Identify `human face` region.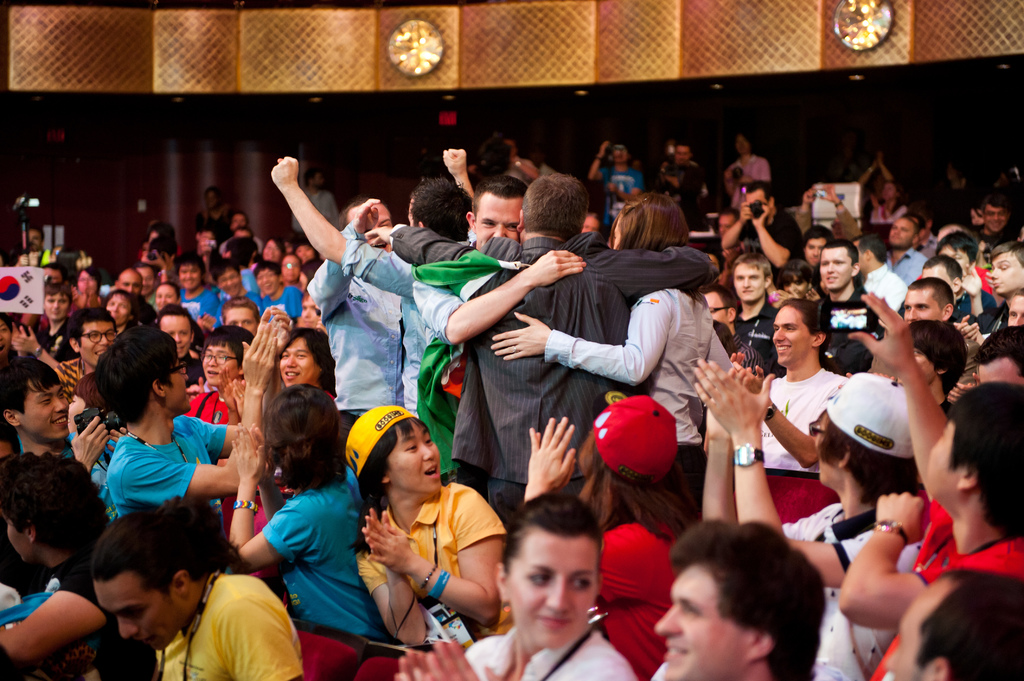
Region: 258/269/275/296.
